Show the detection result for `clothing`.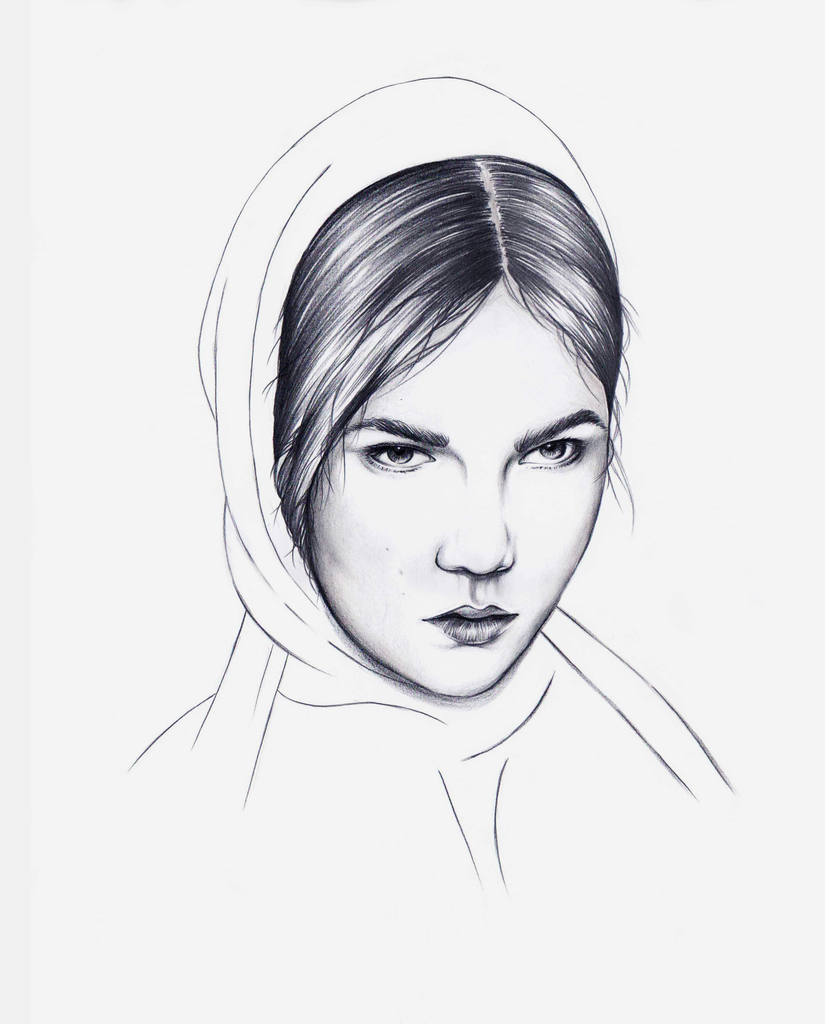
<bbox>115, 67, 728, 892</bbox>.
